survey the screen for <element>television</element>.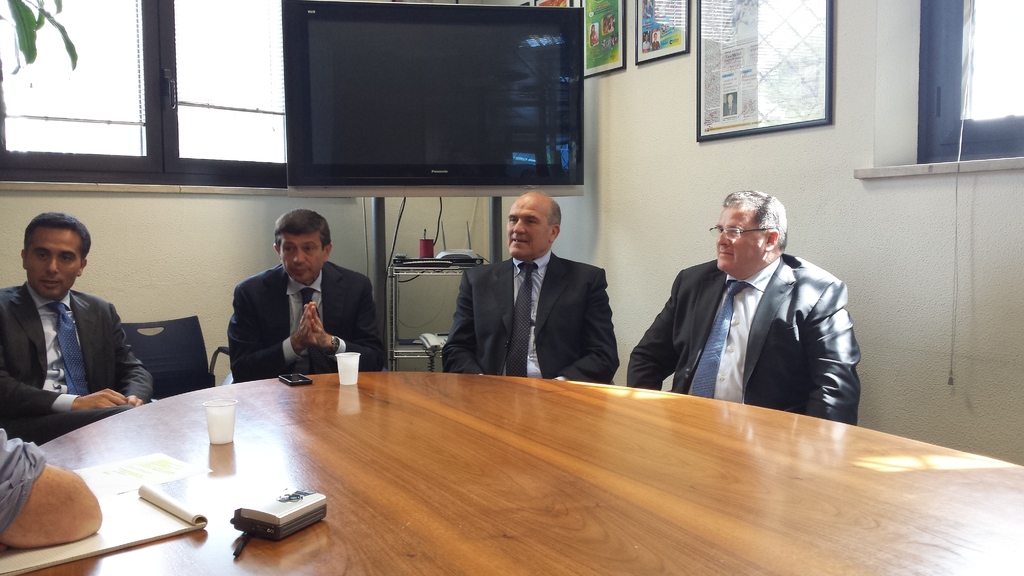
Survey found: [left=282, top=1, right=586, bottom=195].
